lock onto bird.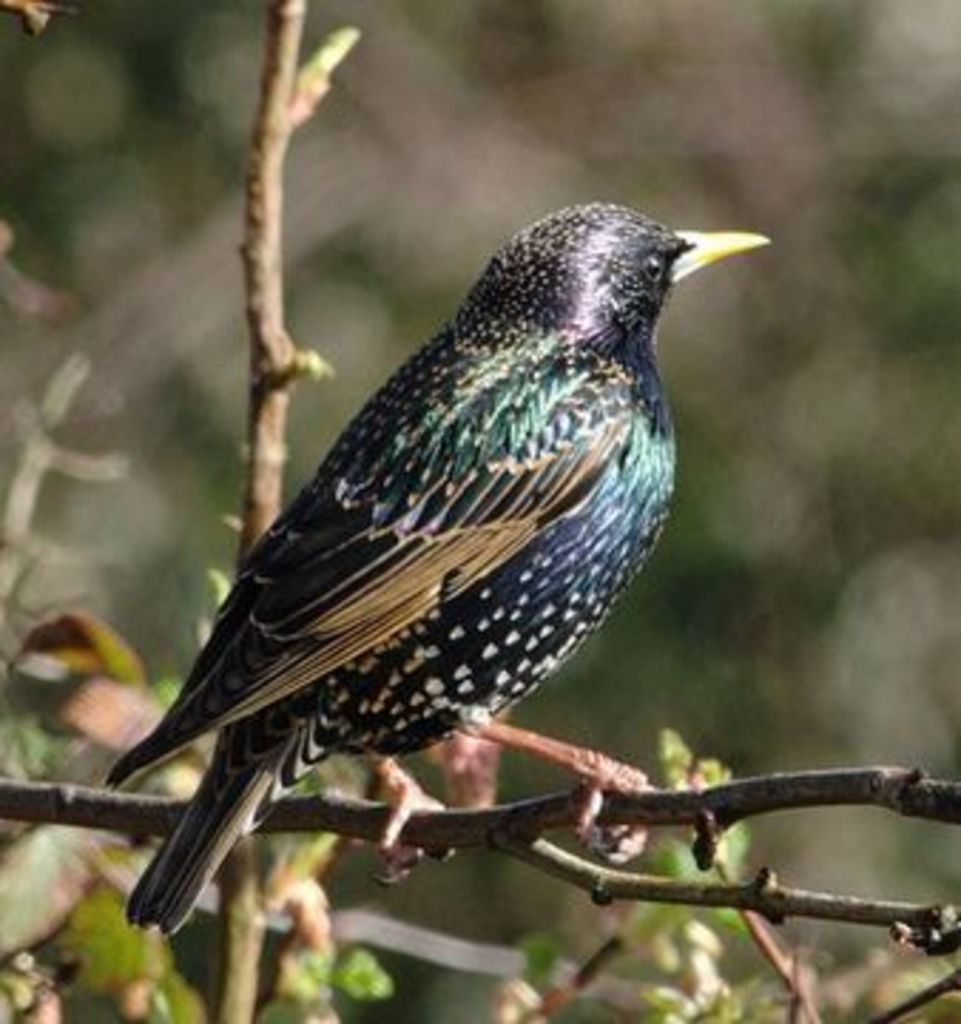
Locked: region(100, 179, 779, 850).
